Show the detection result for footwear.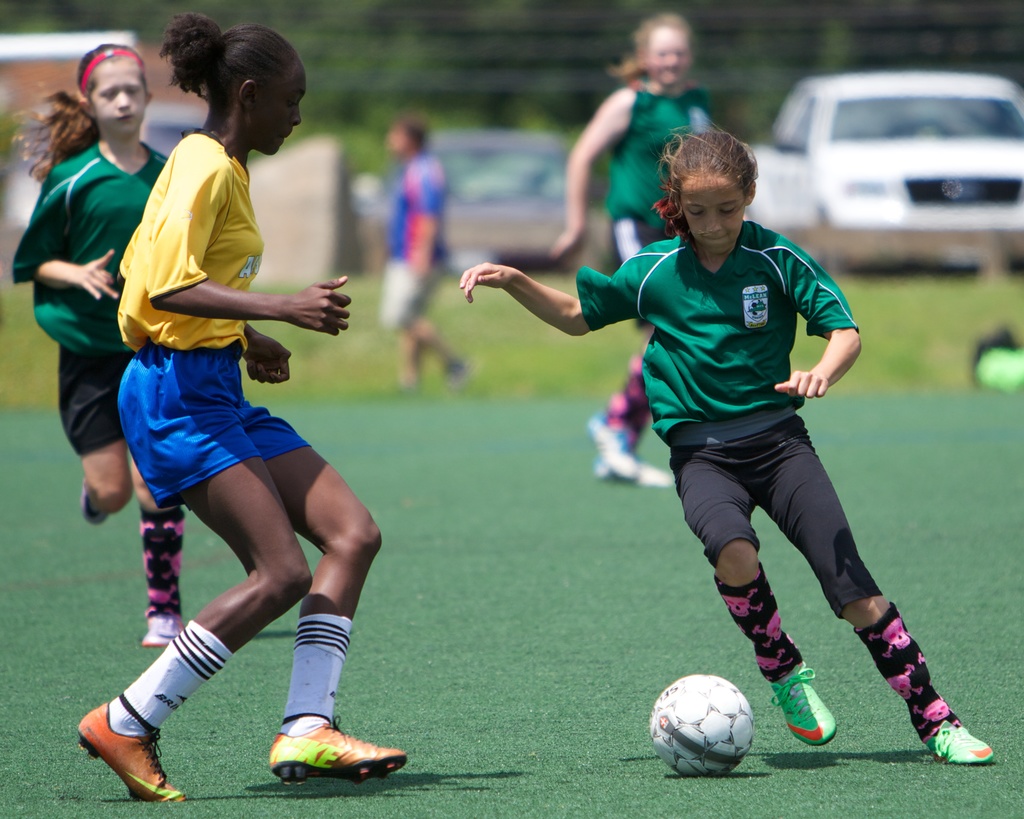
{"x1": 68, "y1": 702, "x2": 186, "y2": 805}.
